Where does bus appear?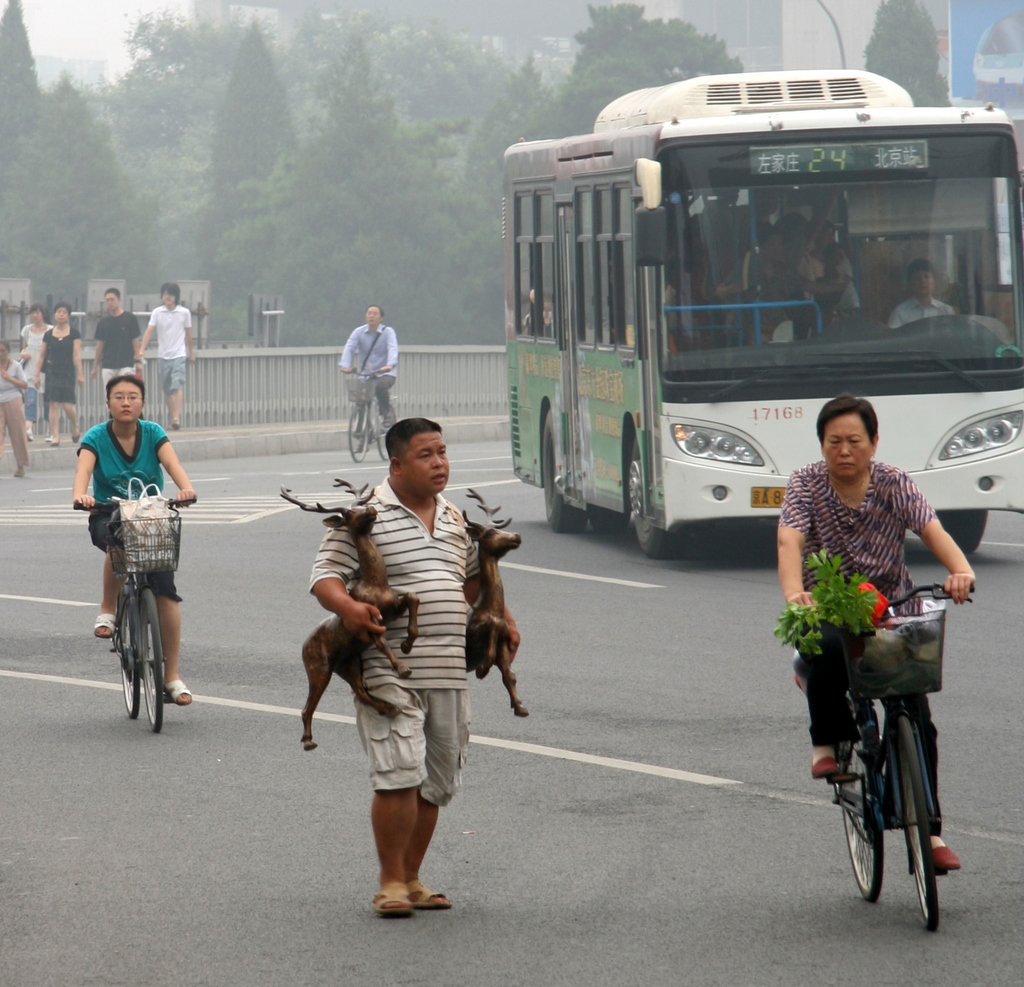
Appears at 504, 63, 1023, 556.
